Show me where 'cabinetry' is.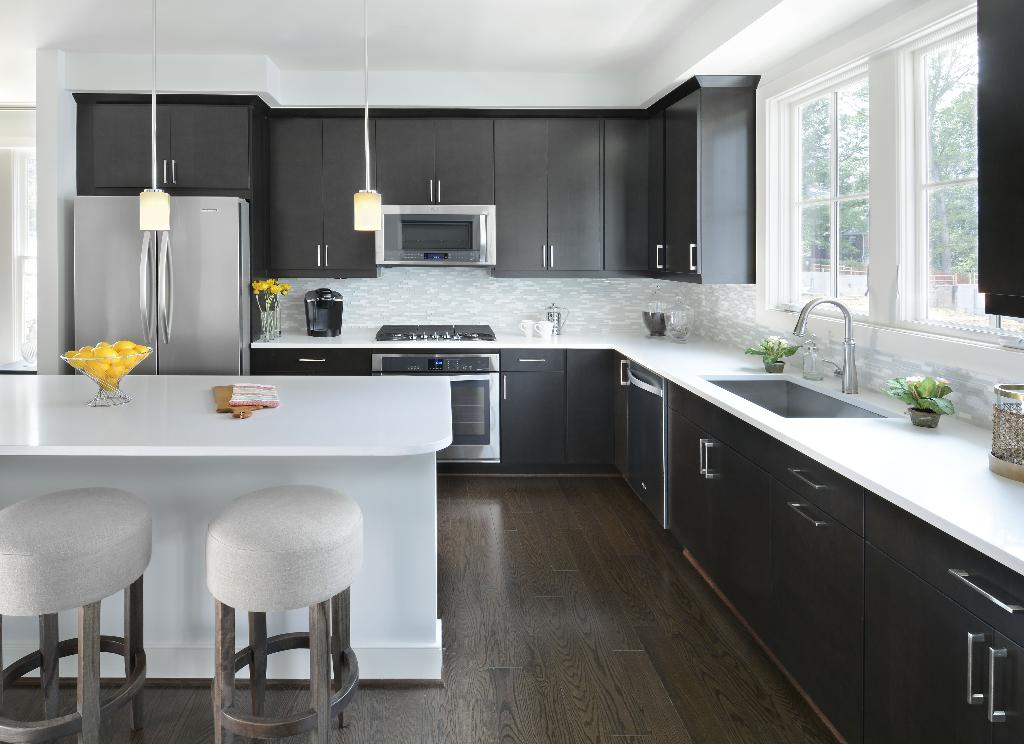
'cabinetry' is at region(716, 411, 871, 743).
